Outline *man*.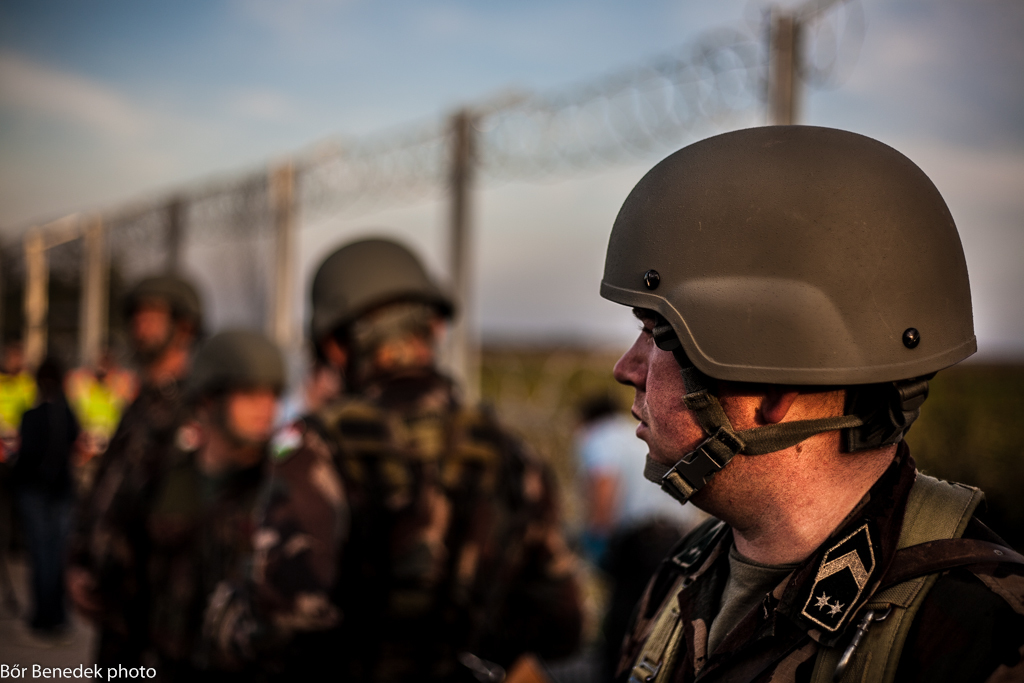
Outline: 56 266 236 682.
